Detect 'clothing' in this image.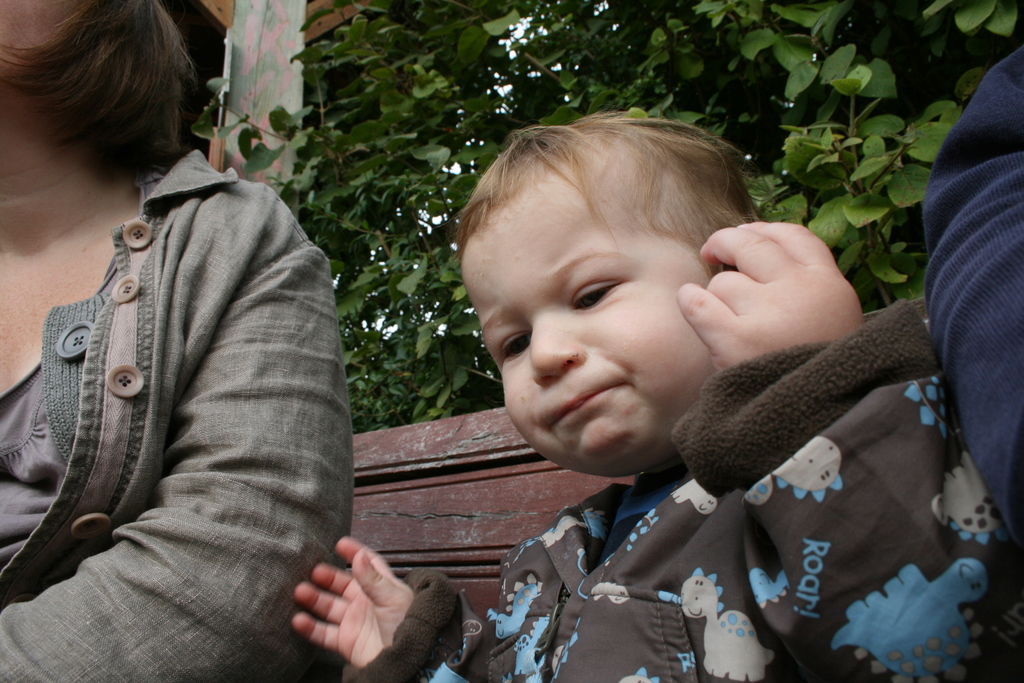
Detection: select_region(918, 43, 1023, 543).
